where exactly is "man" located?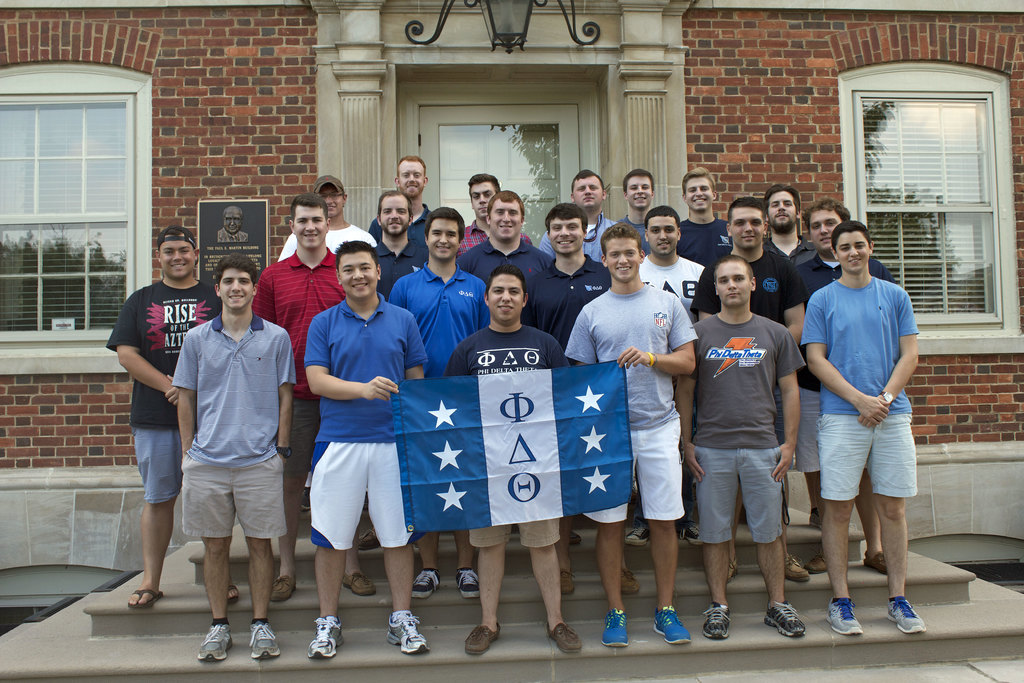
Its bounding box is {"x1": 678, "y1": 258, "x2": 808, "y2": 648}.
